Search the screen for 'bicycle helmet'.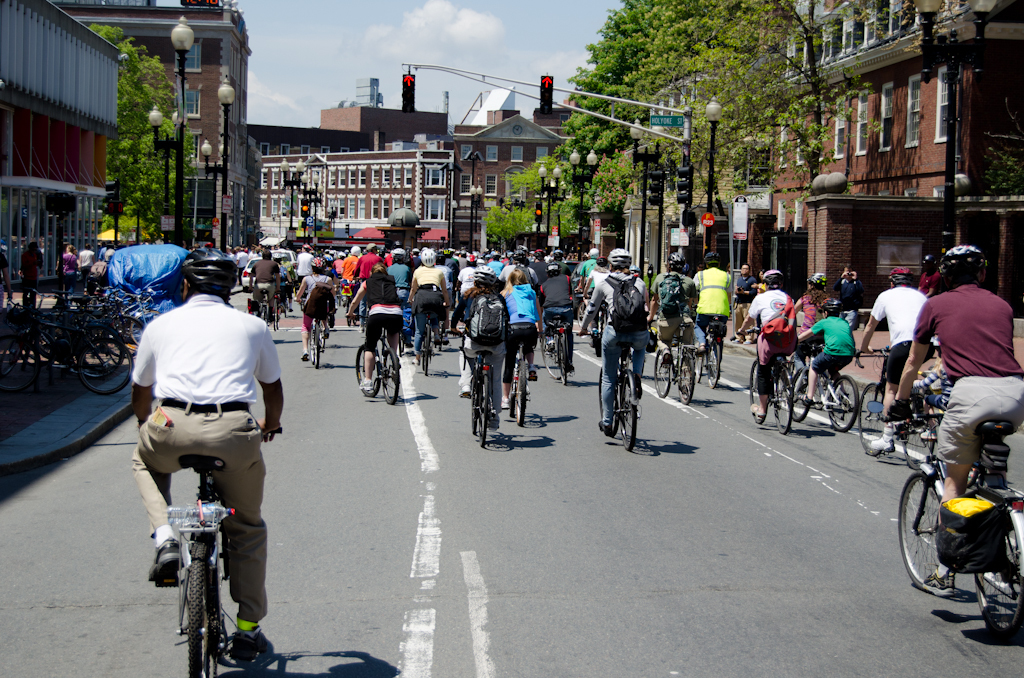
Found at <bbox>604, 246, 630, 270</bbox>.
